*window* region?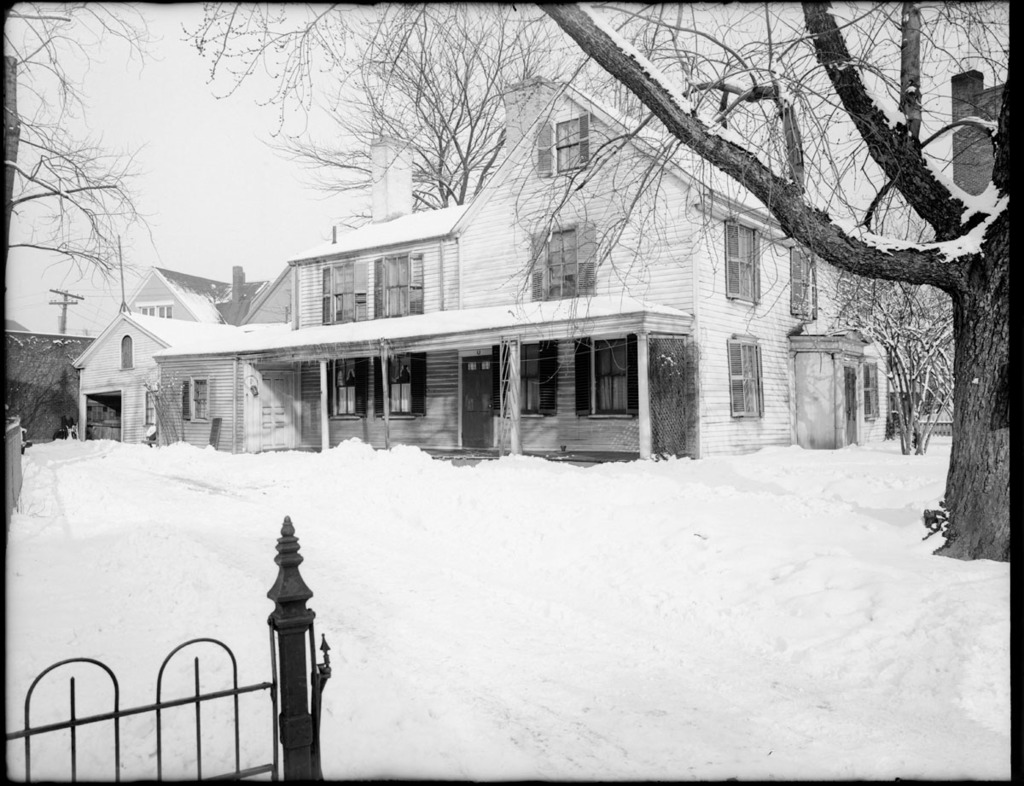
pyautogui.locateOnScreen(791, 248, 819, 319)
